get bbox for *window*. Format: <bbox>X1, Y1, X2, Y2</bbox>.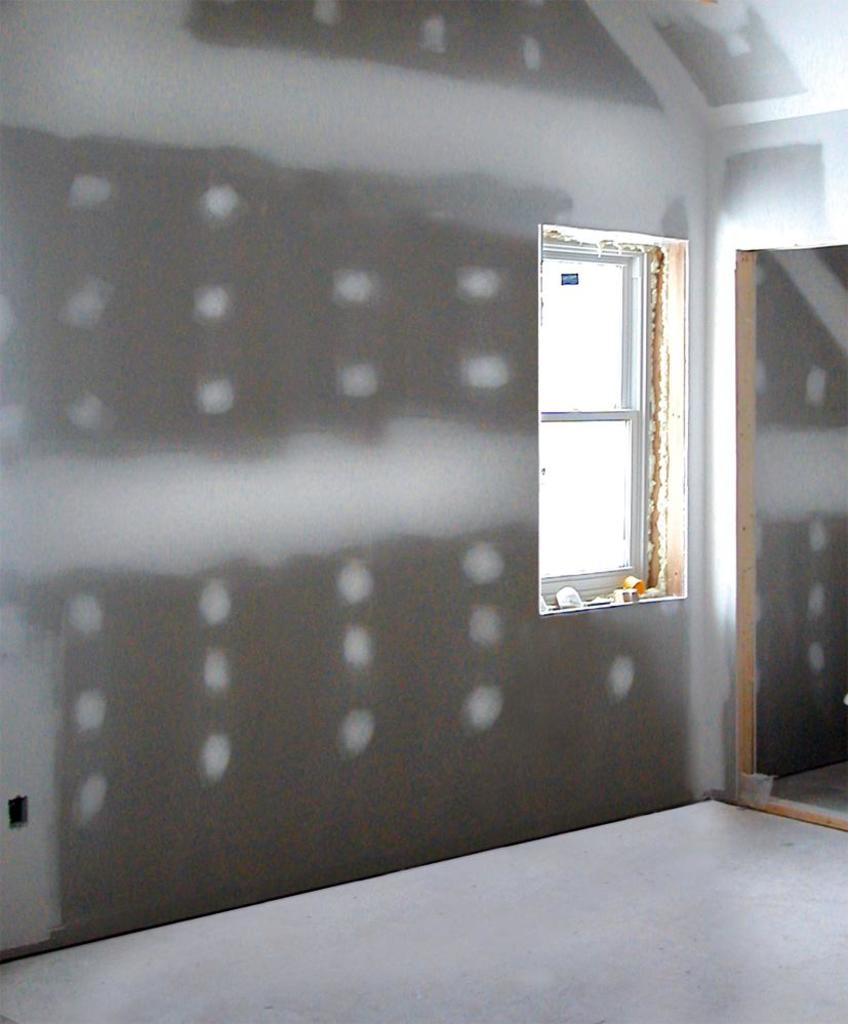
<bbox>533, 174, 696, 606</bbox>.
